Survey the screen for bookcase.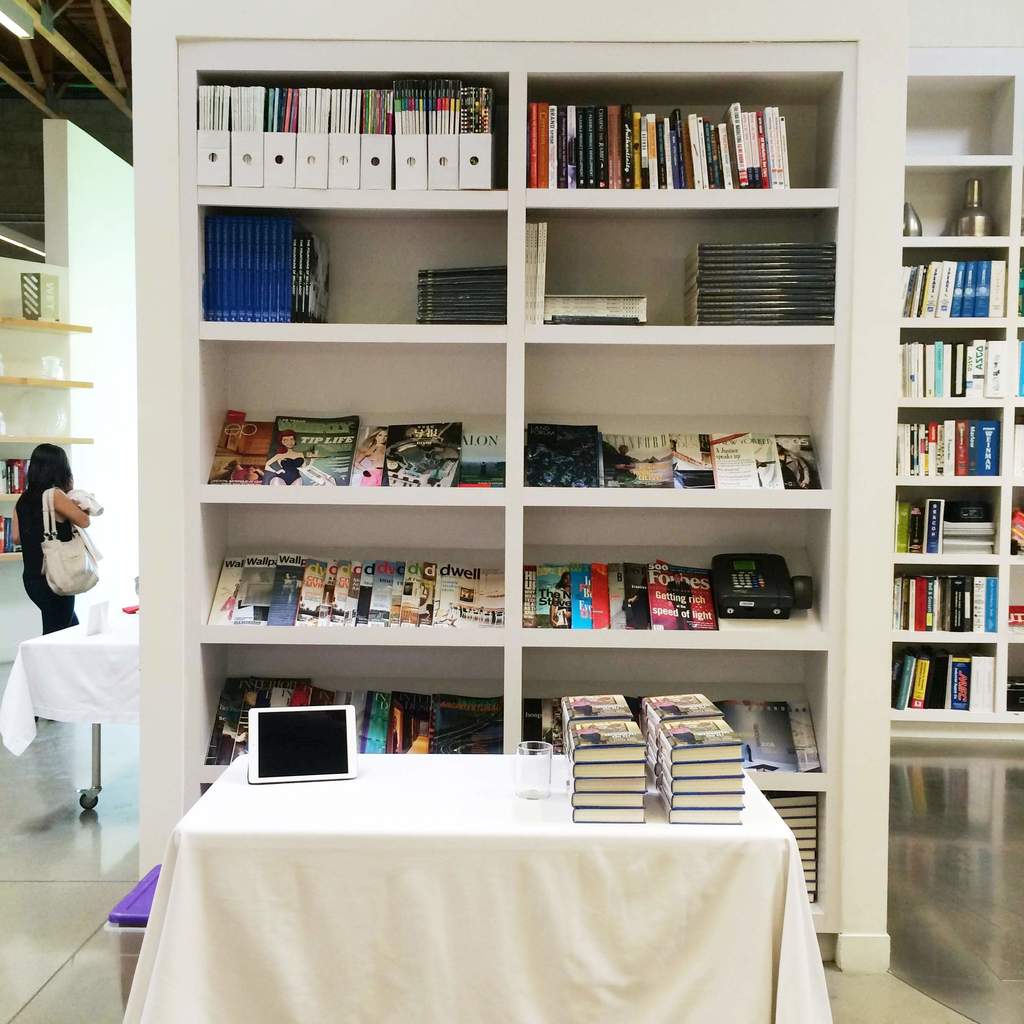
Survey found: locate(881, 221, 1017, 788).
